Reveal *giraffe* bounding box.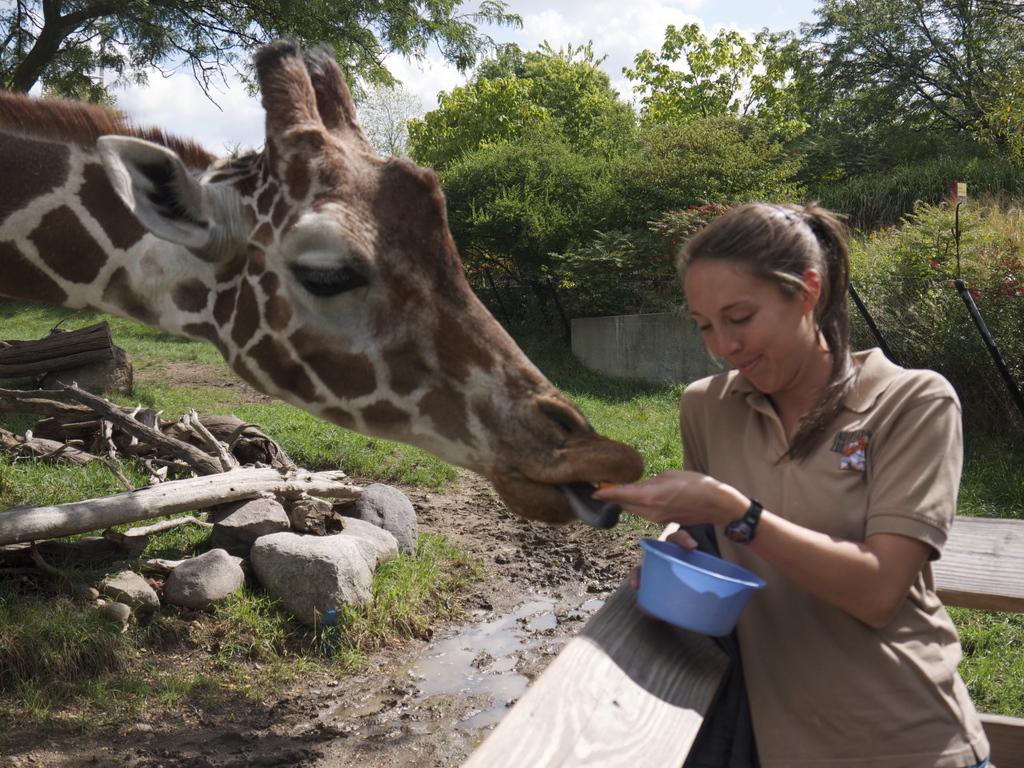
Revealed: x1=0 y1=40 x2=649 y2=527.
